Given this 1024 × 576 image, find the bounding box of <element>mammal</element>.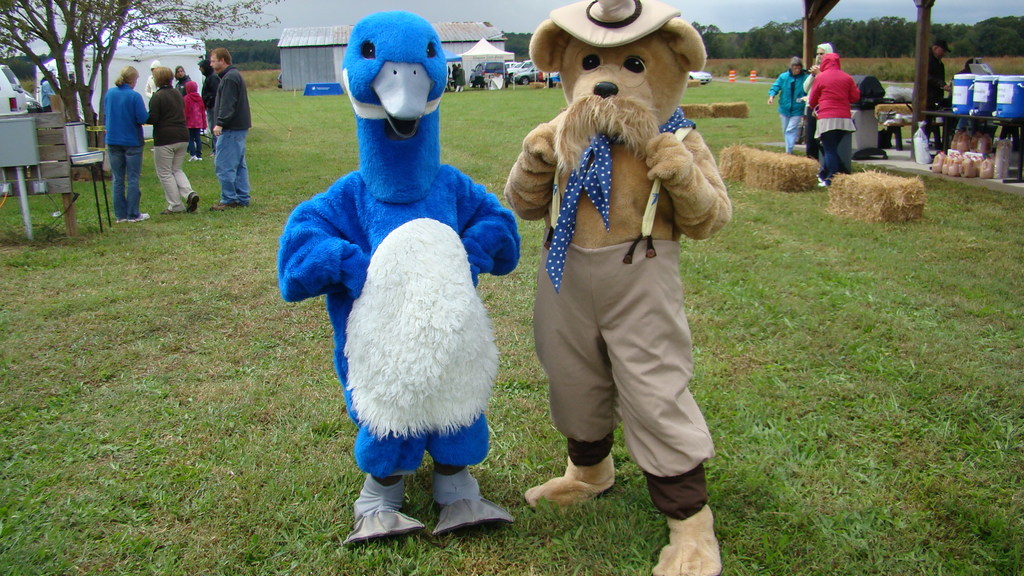
BBox(925, 40, 951, 146).
